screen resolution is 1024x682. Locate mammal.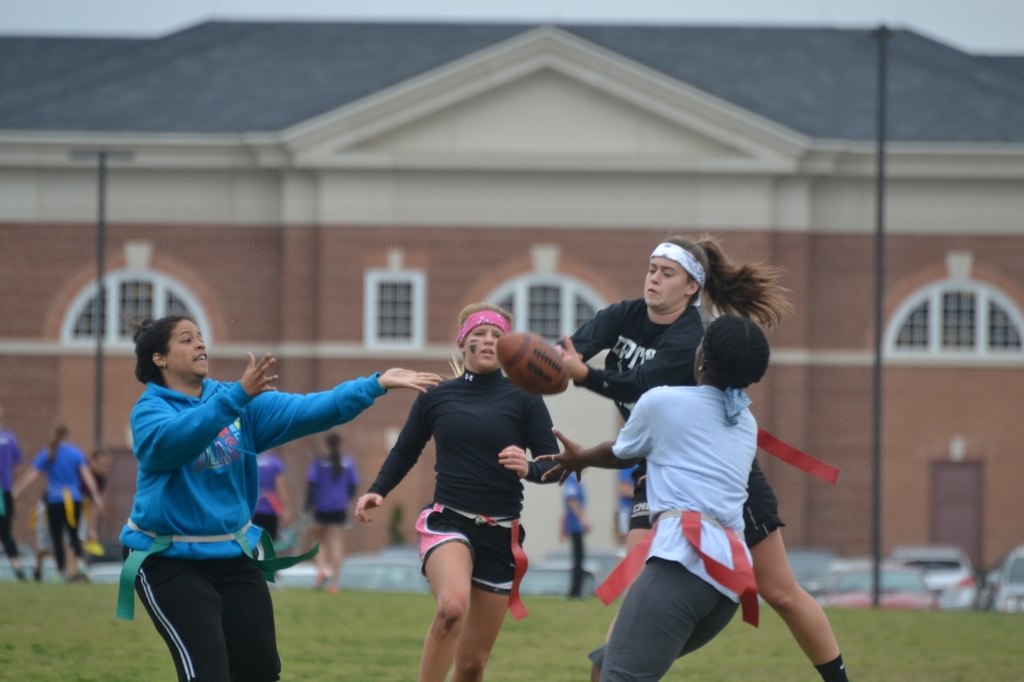
BBox(353, 298, 561, 681).
